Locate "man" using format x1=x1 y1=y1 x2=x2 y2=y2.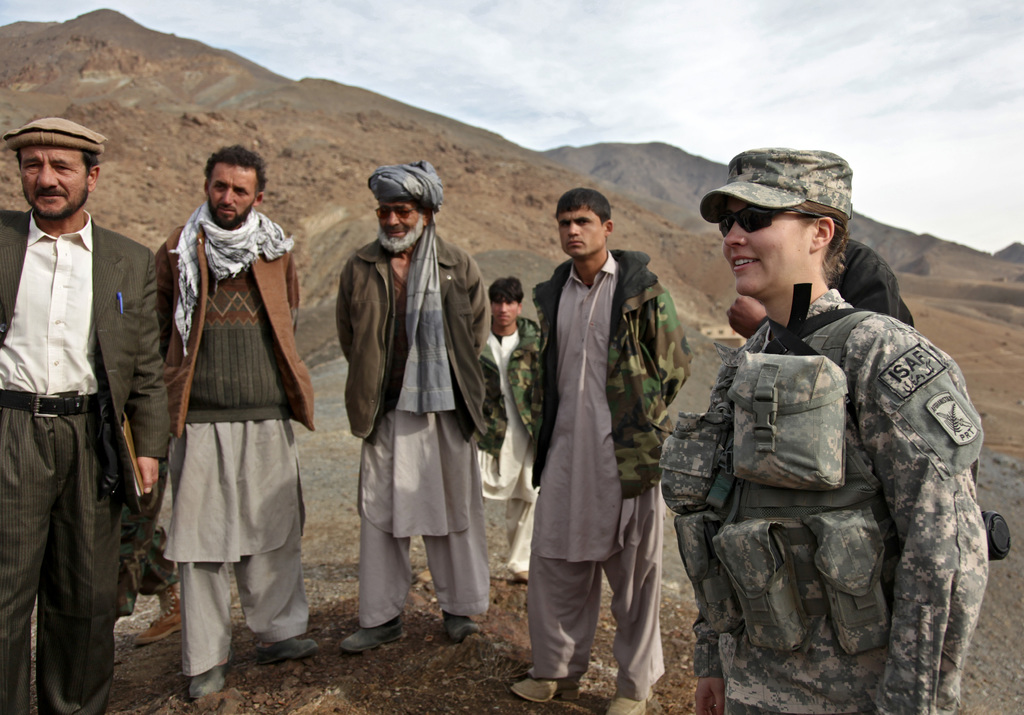
x1=475 y1=279 x2=540 y2=582.
